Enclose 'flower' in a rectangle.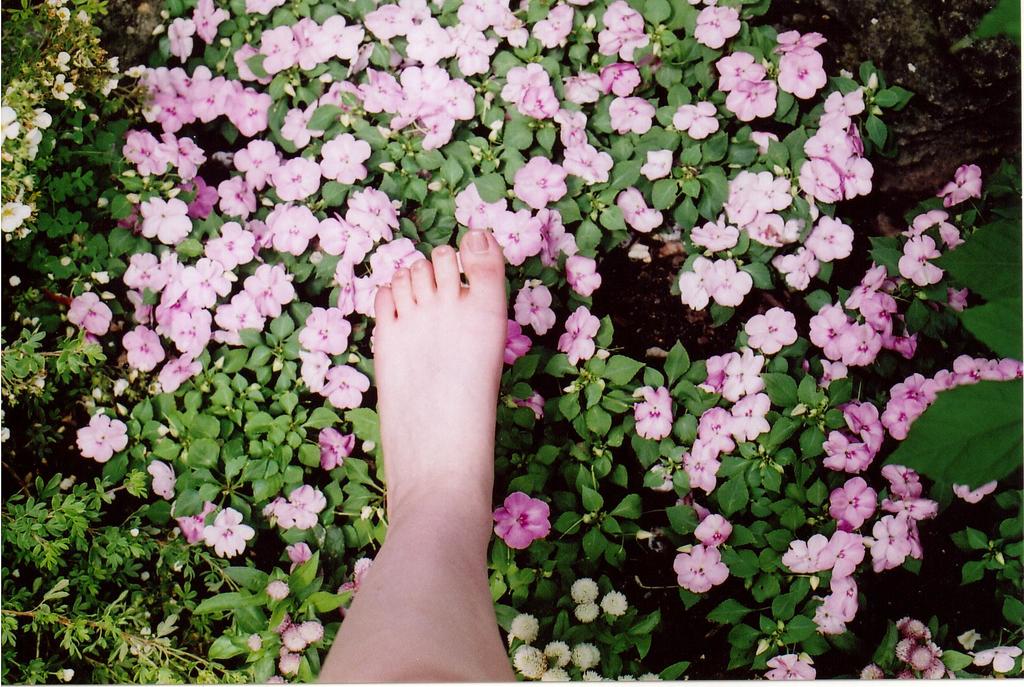
492, 211, 539, 268.
